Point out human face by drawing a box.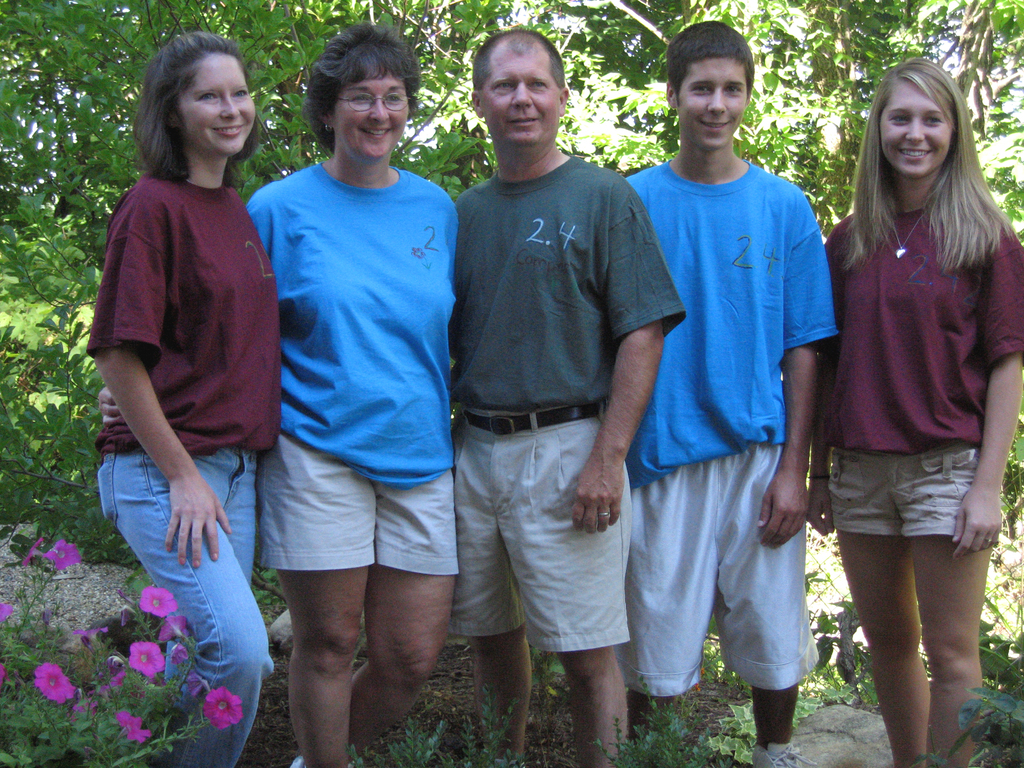
<bbox>333, 74, 409, 161</bbox>.
